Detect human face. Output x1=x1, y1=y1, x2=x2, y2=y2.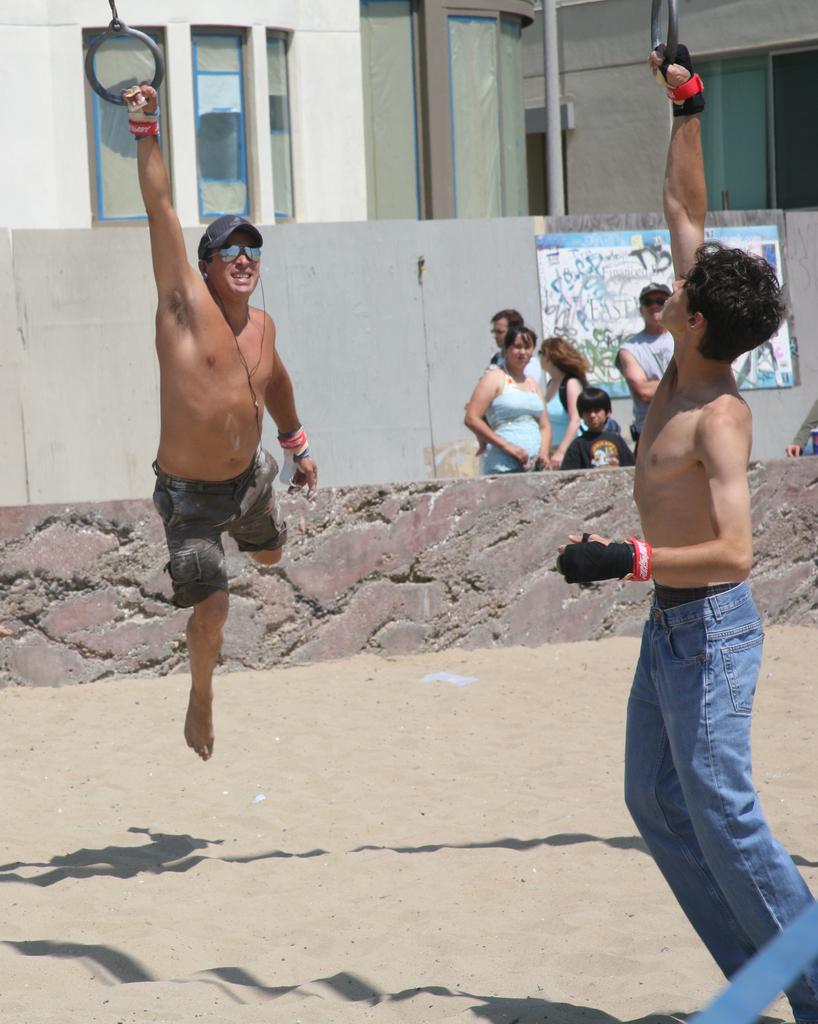
x1=212, y1=228, x2=265, y2=295.
